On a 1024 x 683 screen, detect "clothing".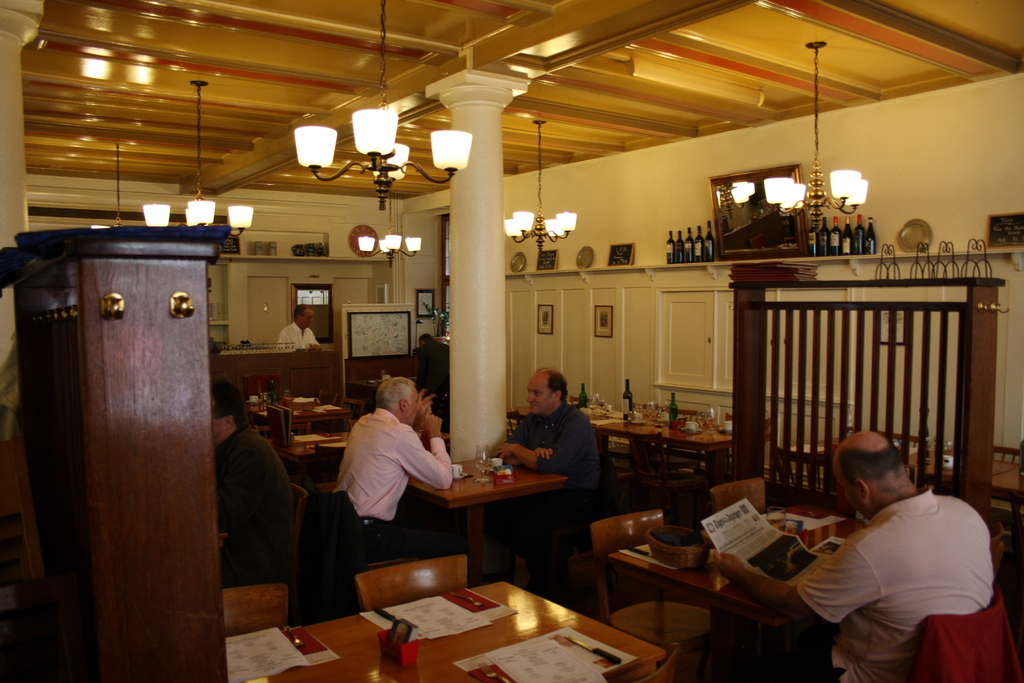
(left=794, top=459, right=1003, bottom=662).
